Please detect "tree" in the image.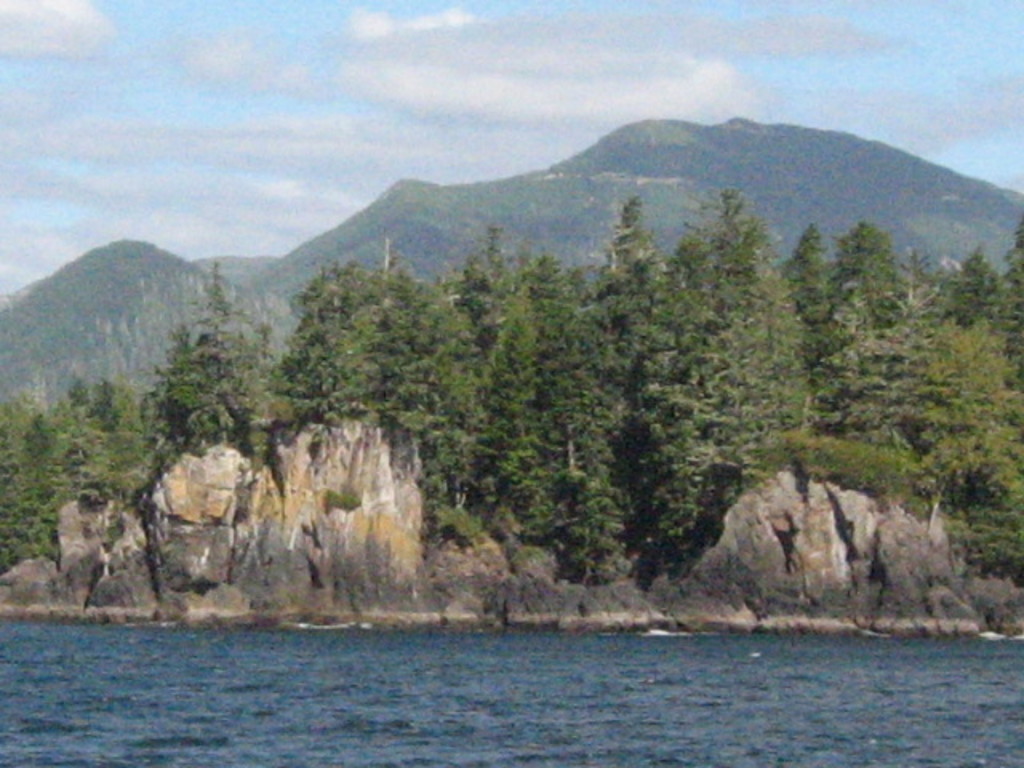
bbox(648, 194, 824, 491).
